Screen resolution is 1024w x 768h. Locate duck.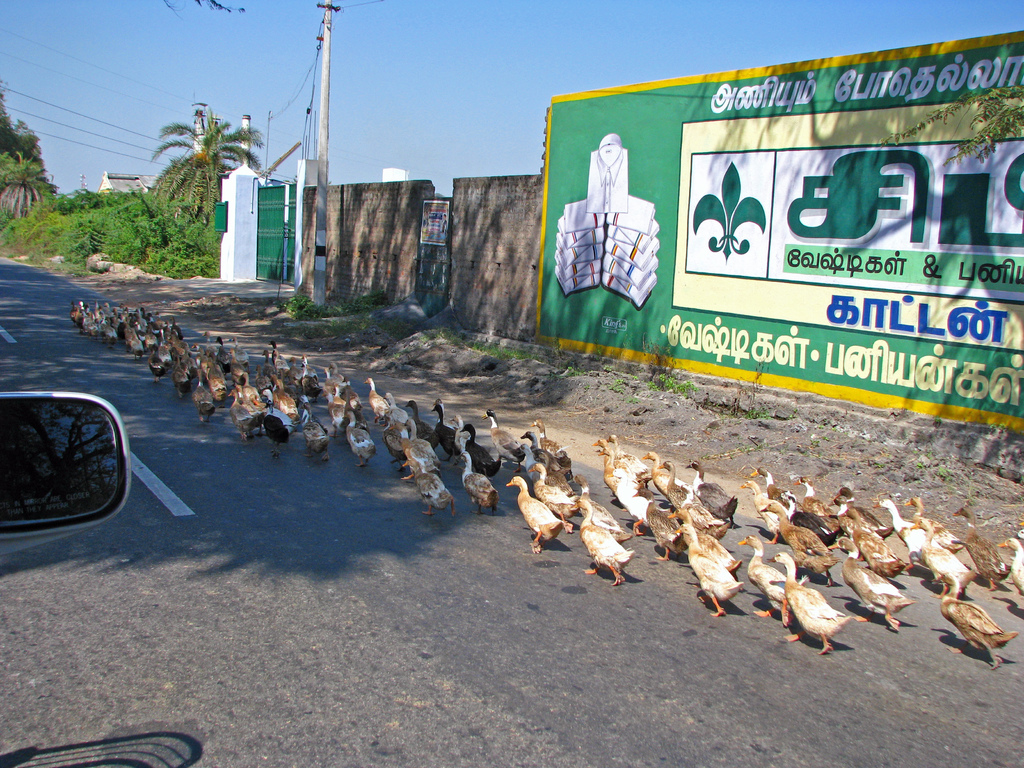
crop(872, 495, 936, 537).
